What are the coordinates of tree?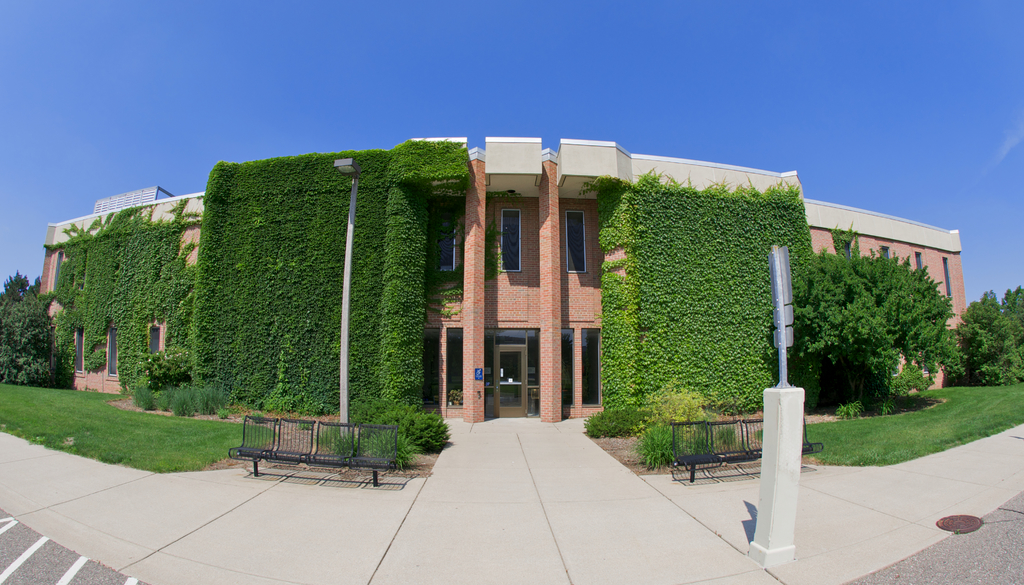
(x1=0, y1=268, x2=61, y2=386).
